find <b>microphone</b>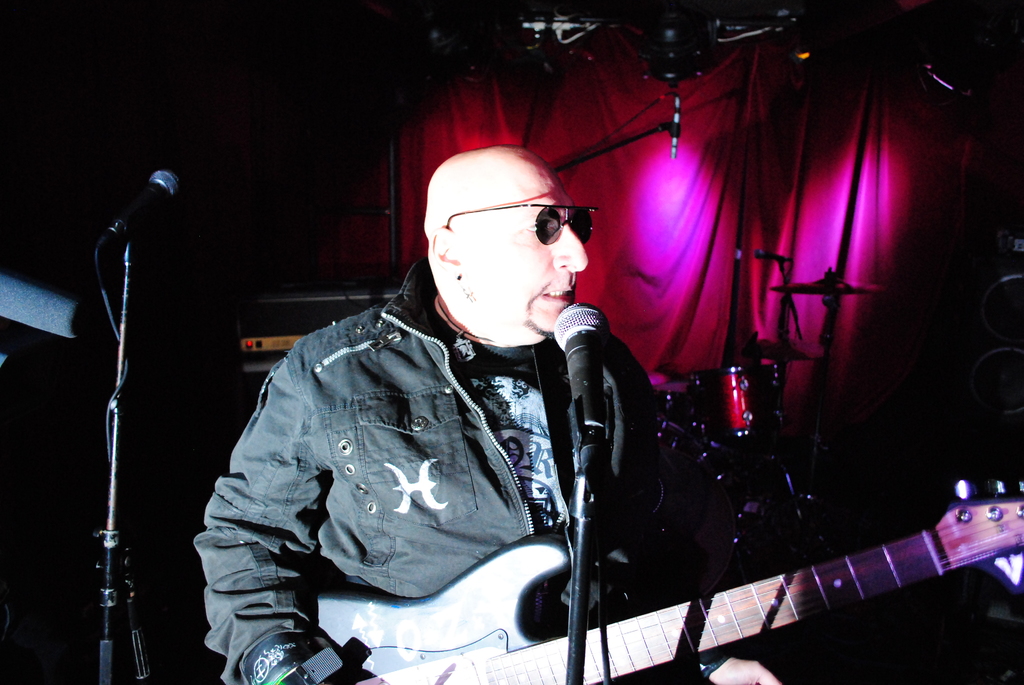
detection(750, 244, 794, 262)
